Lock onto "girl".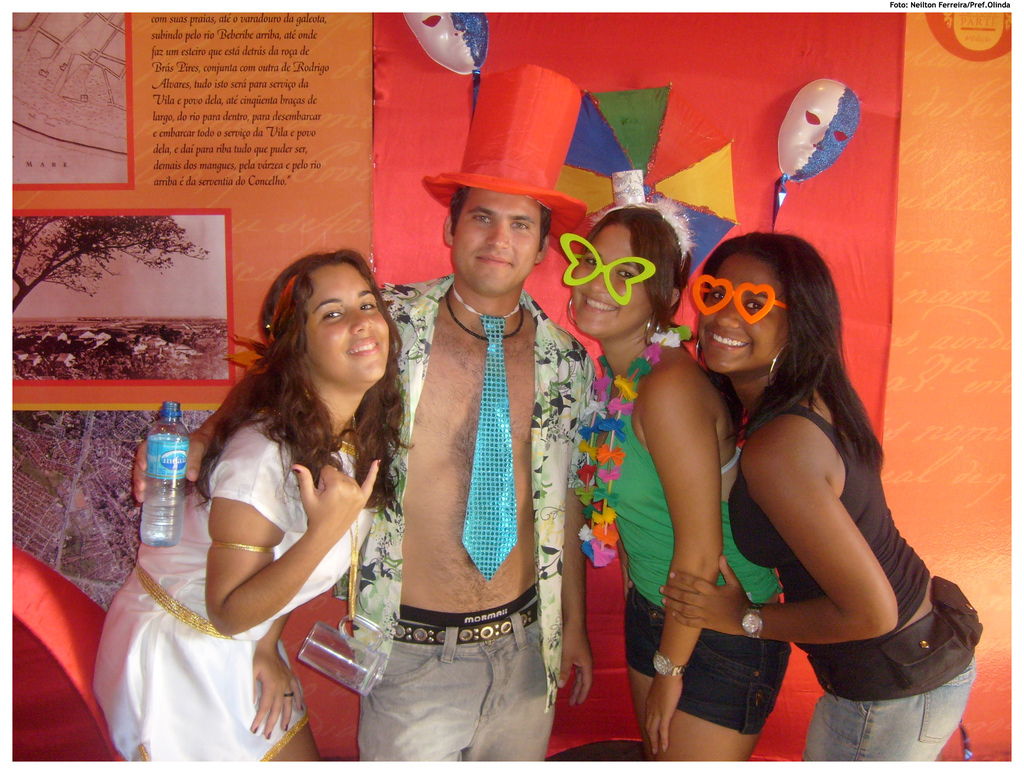
Locked: Rect(96, 248, 412, 761).
